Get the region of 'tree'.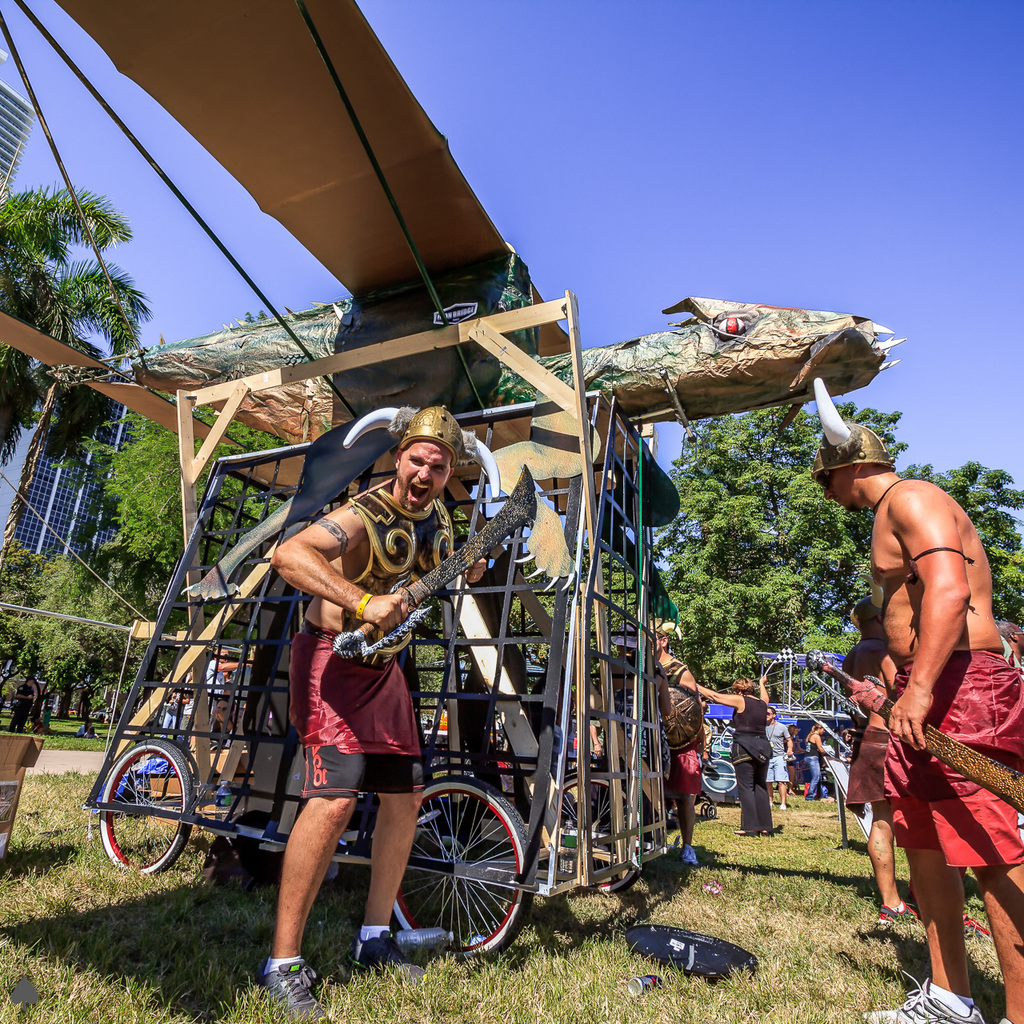
89, 398, 318, 582.
